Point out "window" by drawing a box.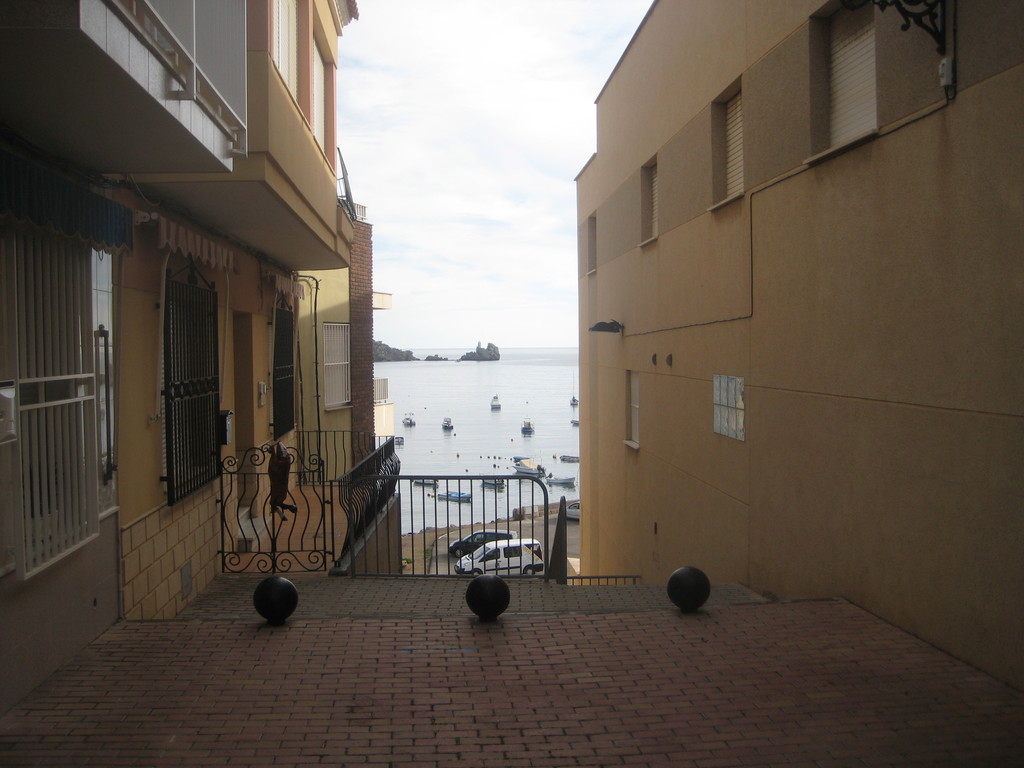
Rect(320, 324, 351, 410).
